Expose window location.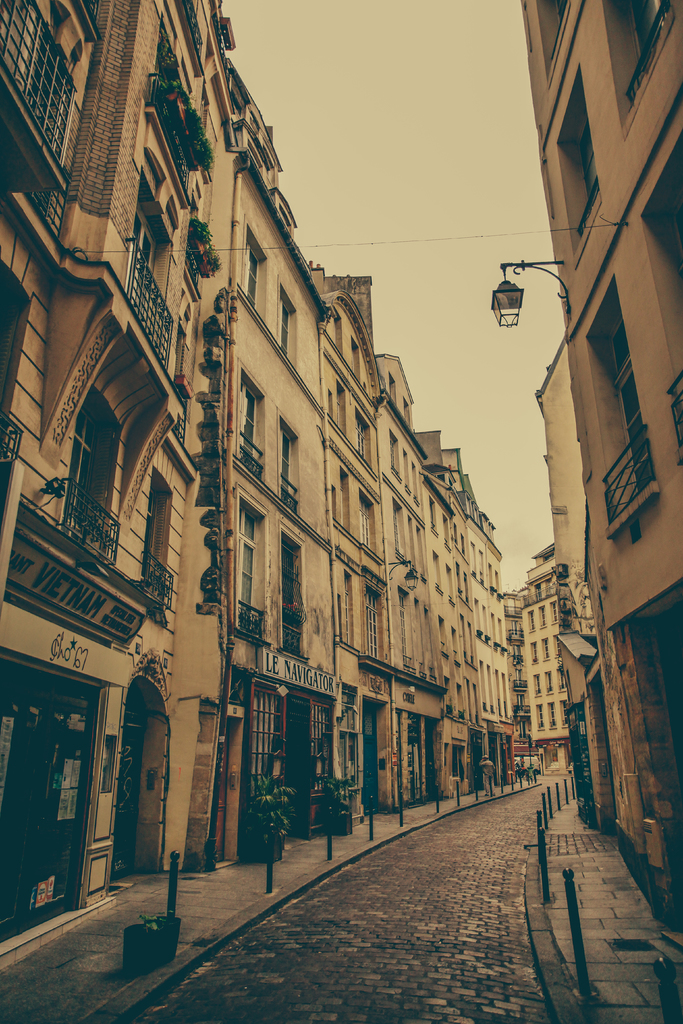
Exposed at 638/127/682/472.
